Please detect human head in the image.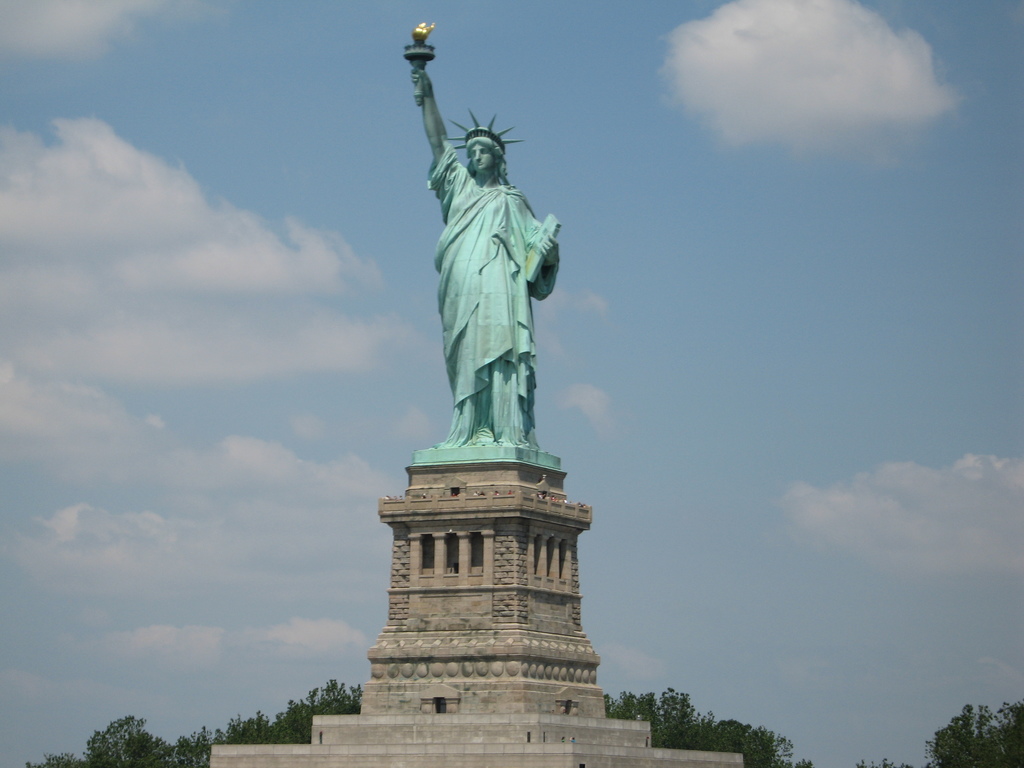
bbox(465, 122, 509, 179).
